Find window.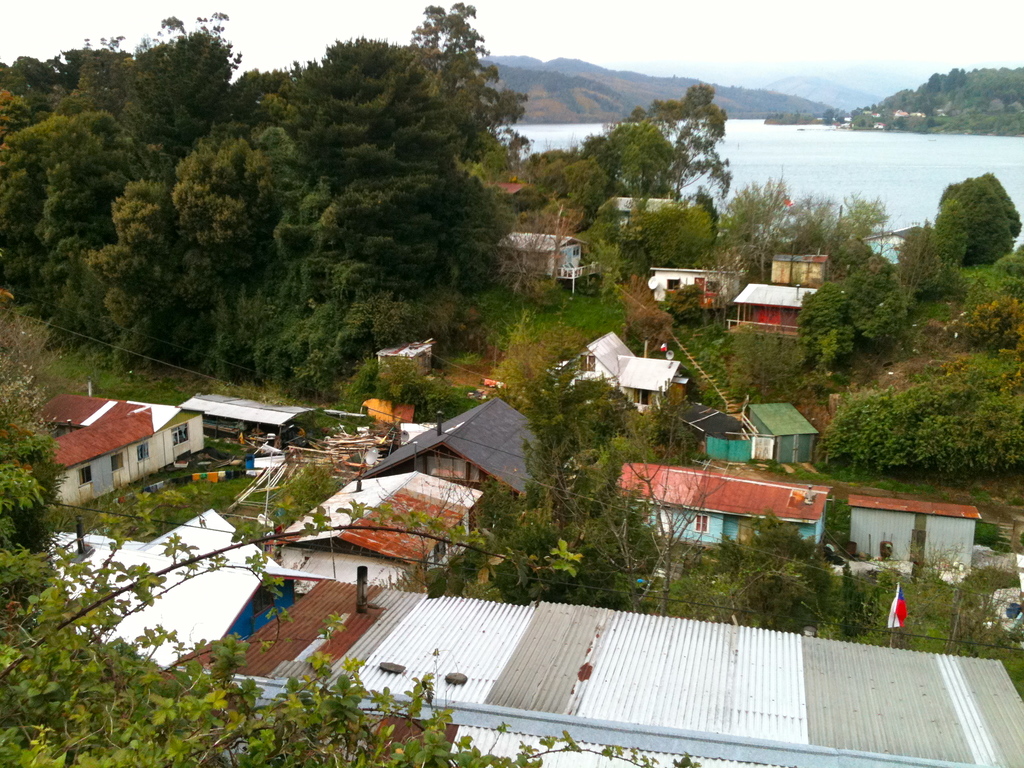
l=669, t=278, r=682, b=287.
